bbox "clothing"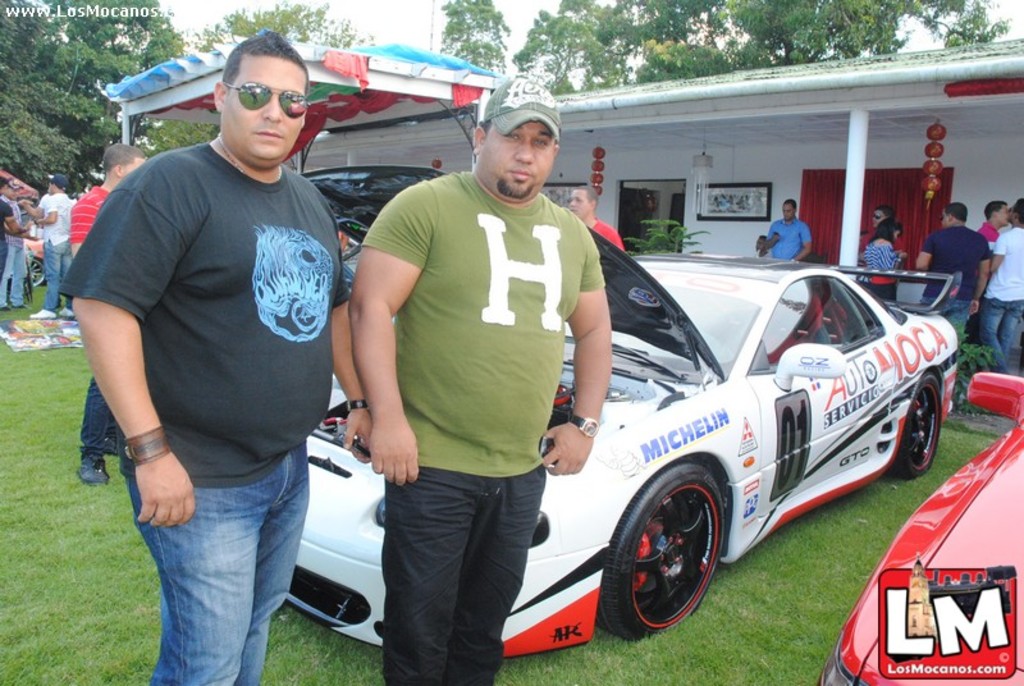
975:219:1012:261
